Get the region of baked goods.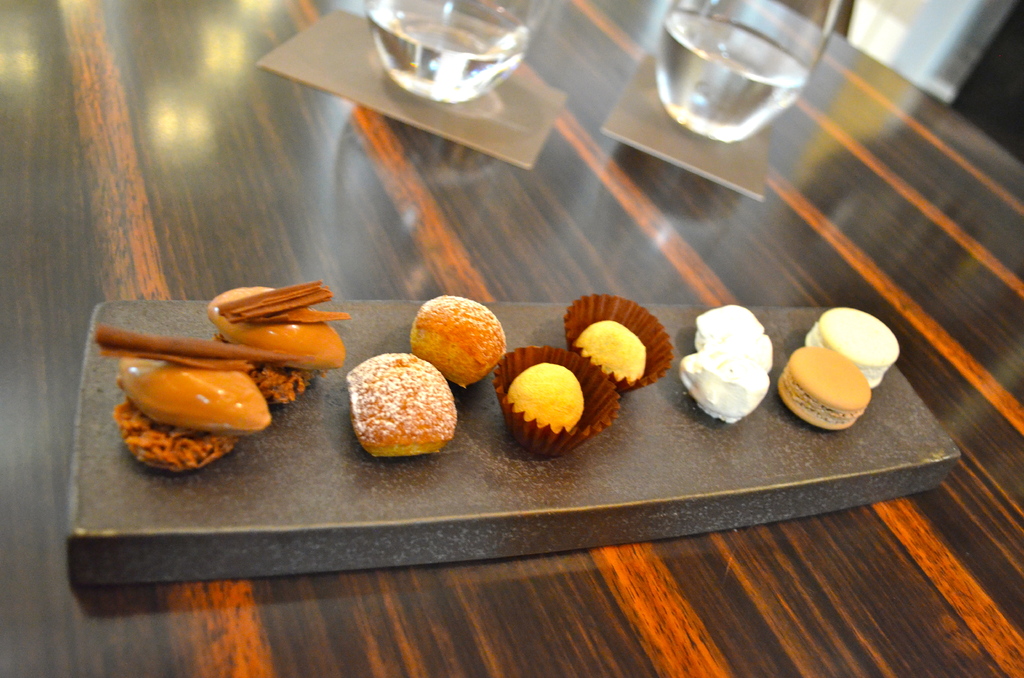
[576, 316, 646, 378].
